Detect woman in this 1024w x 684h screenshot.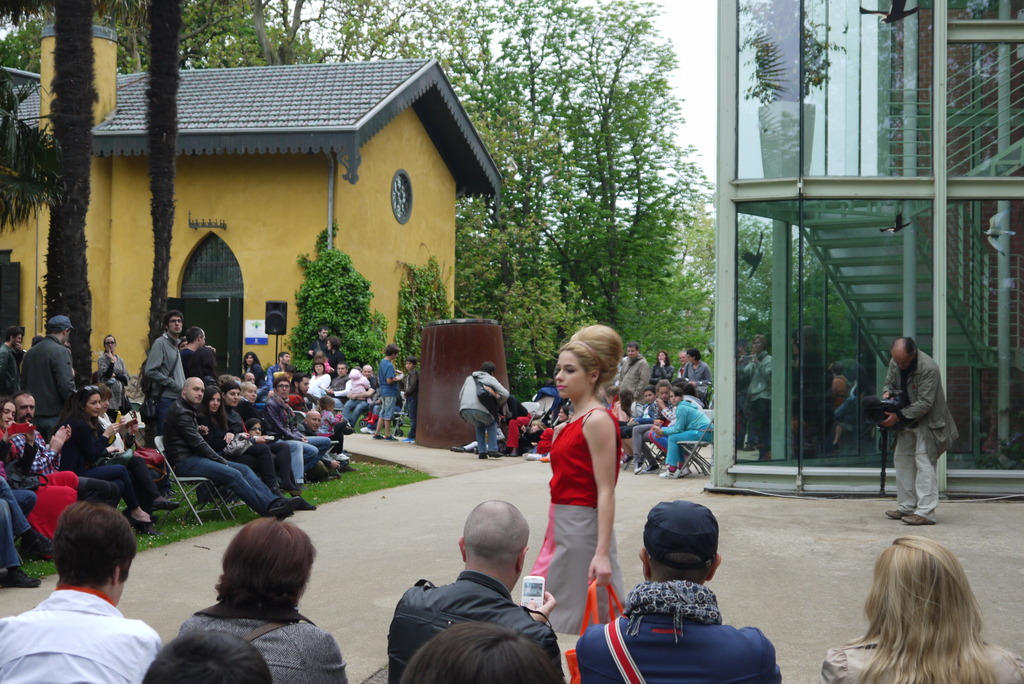
Detection: l=191, t=381, r=285, b=500.
